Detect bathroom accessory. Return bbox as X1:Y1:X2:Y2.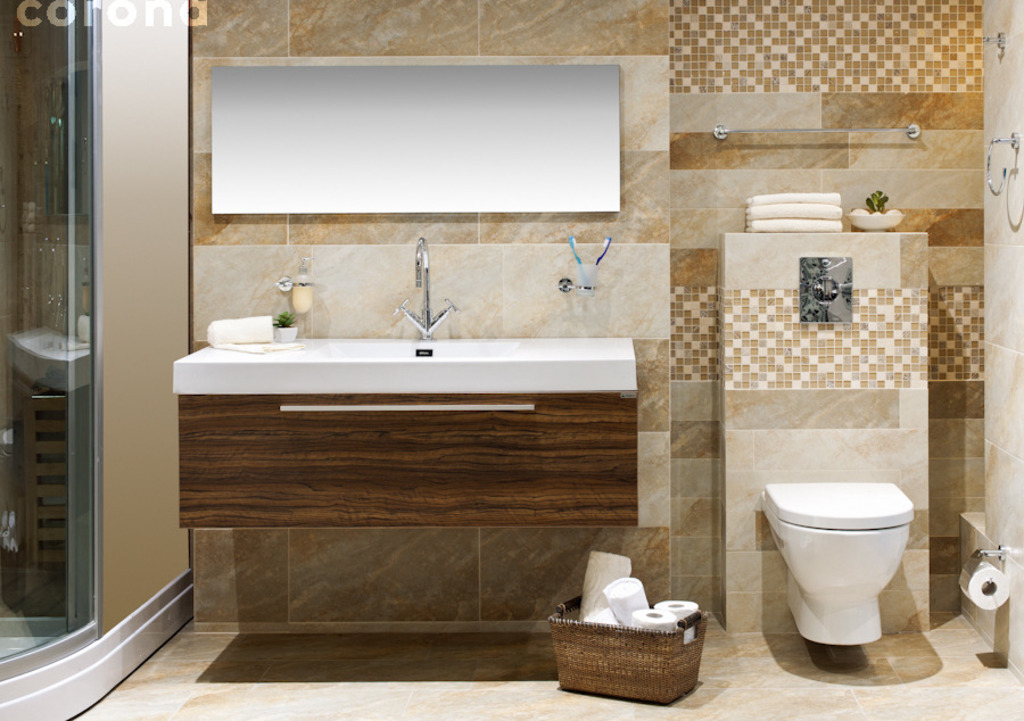
552:277:597:305.
